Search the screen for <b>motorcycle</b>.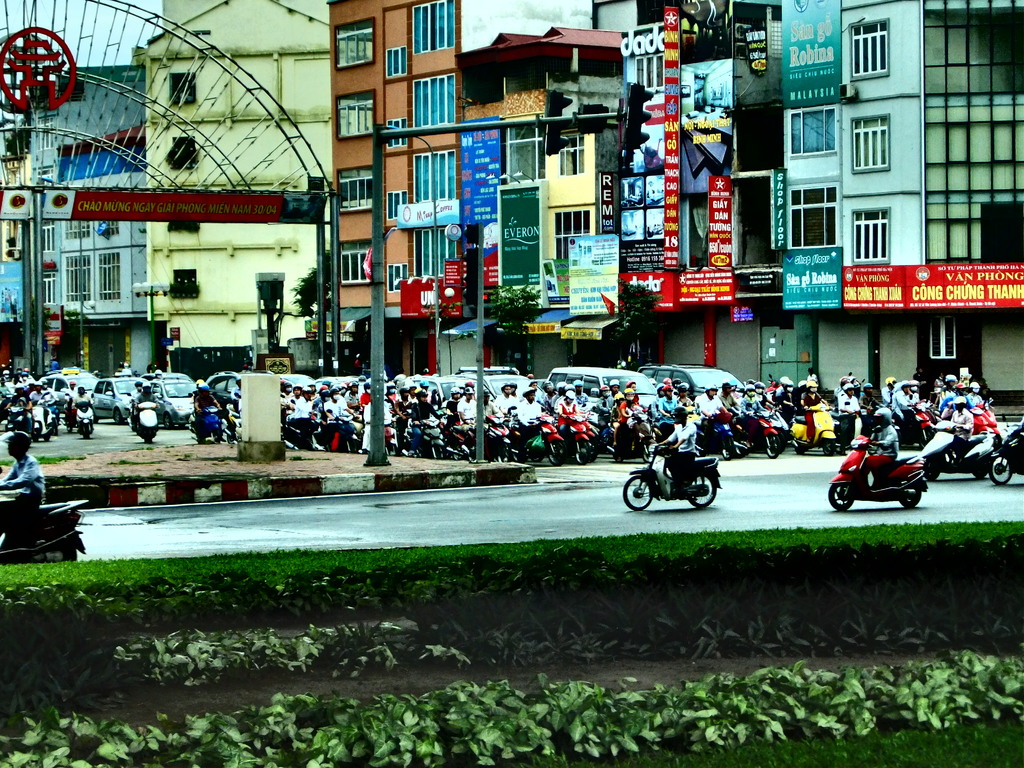
Found at rect(58, 391, 72, 431).
